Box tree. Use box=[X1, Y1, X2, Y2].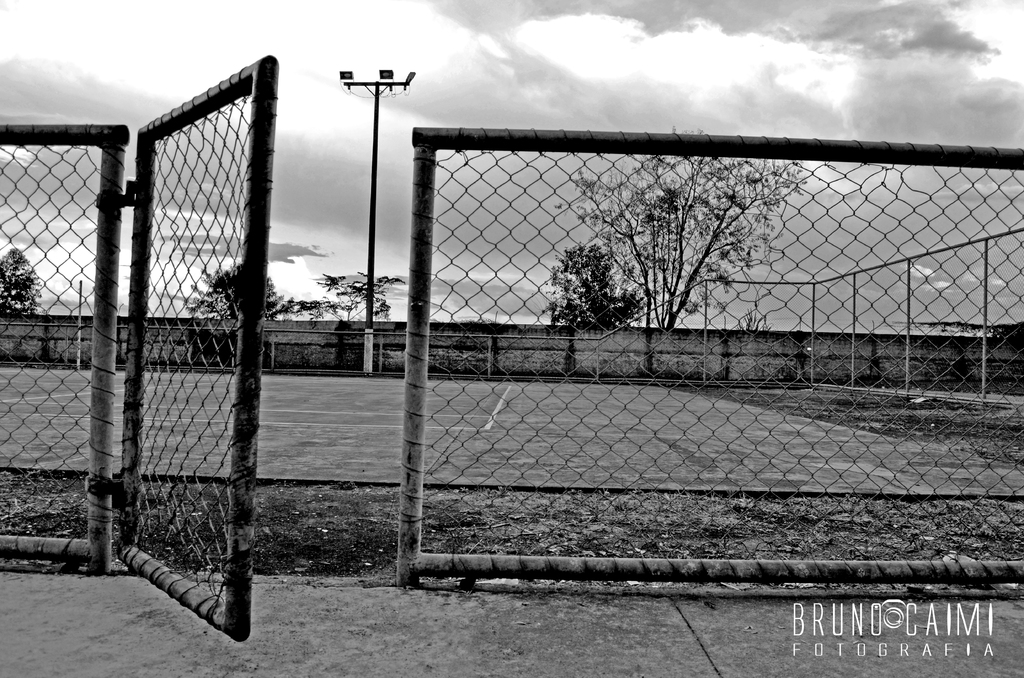
box=[188, 261, 296, 336].
